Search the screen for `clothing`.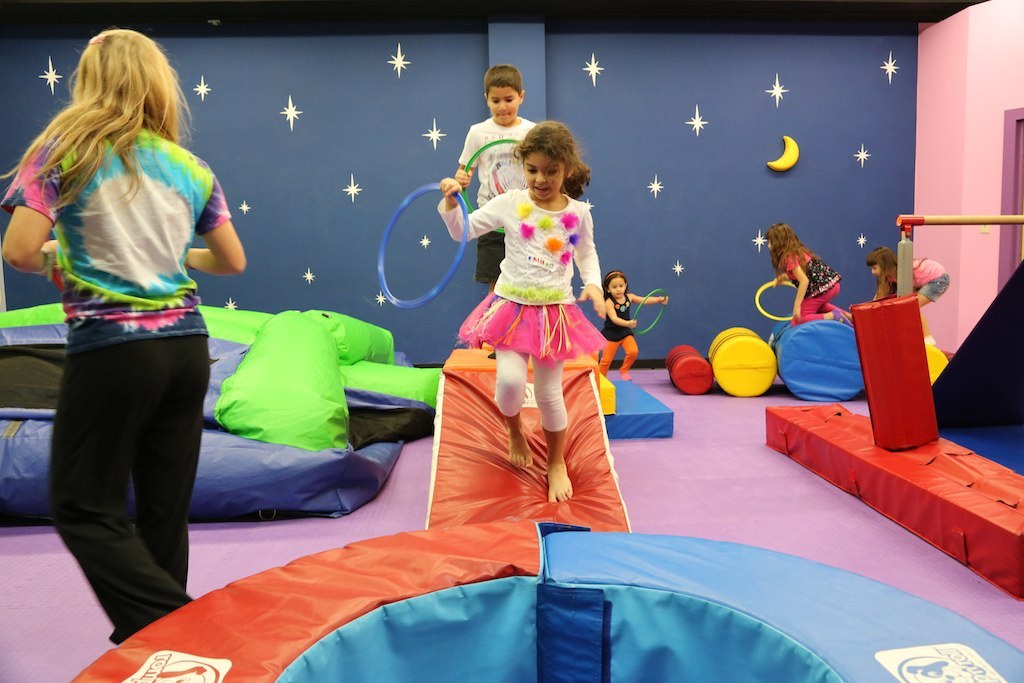
Found at region(781, 251, 839, 324).
